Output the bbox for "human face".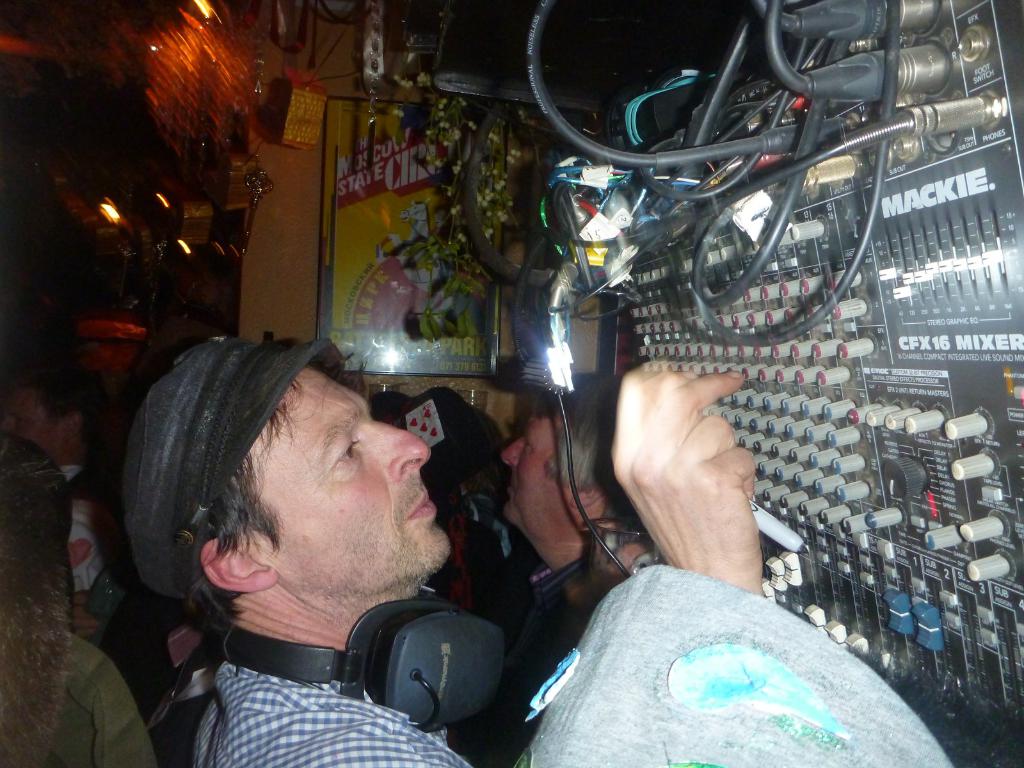
<region>501, 410, 573, 536</region>.
